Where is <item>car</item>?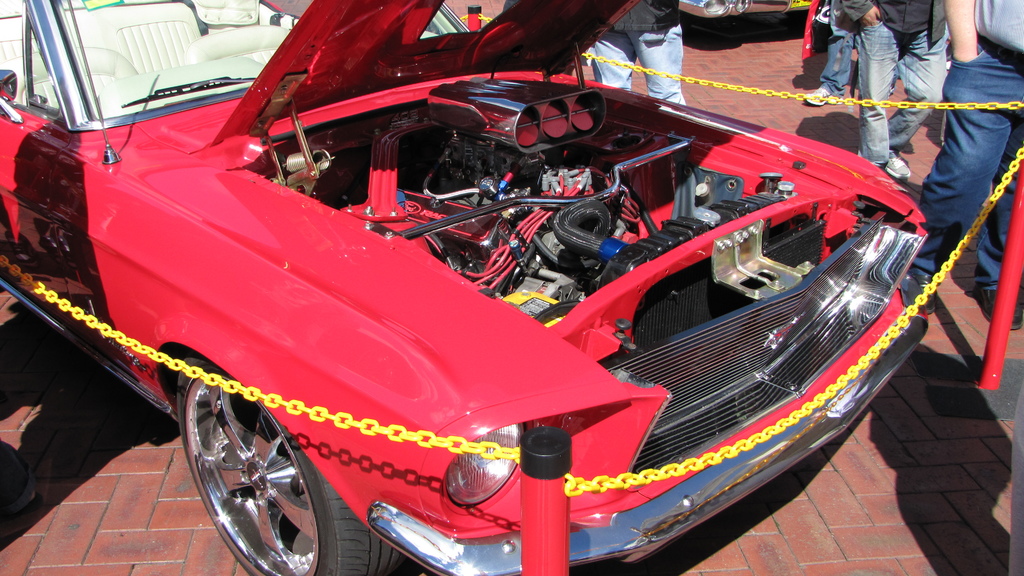
678, 0, 813, 23.
